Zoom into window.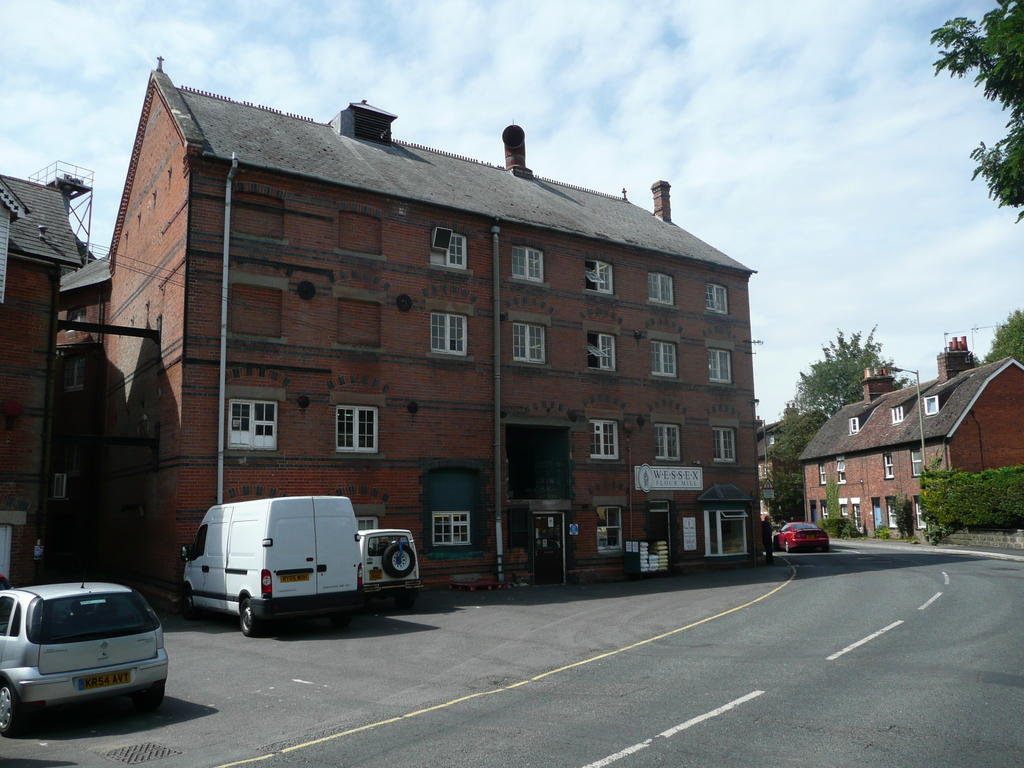
Zoom target: left=910, top=448, right=926, bottom=477.
